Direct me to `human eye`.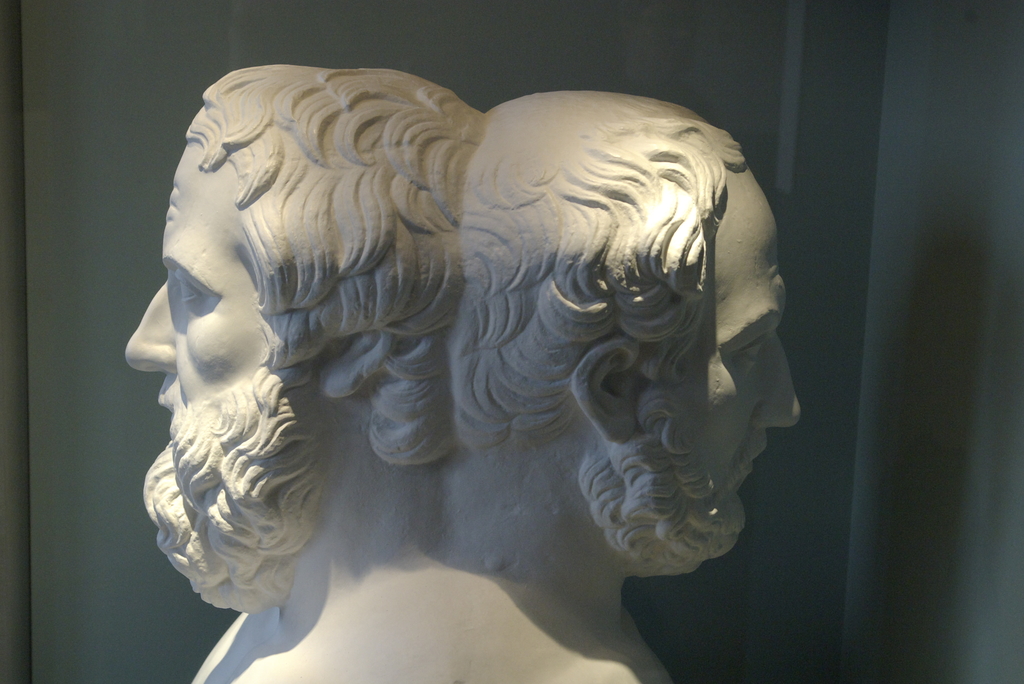
Direction: bbox(170, 272, 209, 310).
